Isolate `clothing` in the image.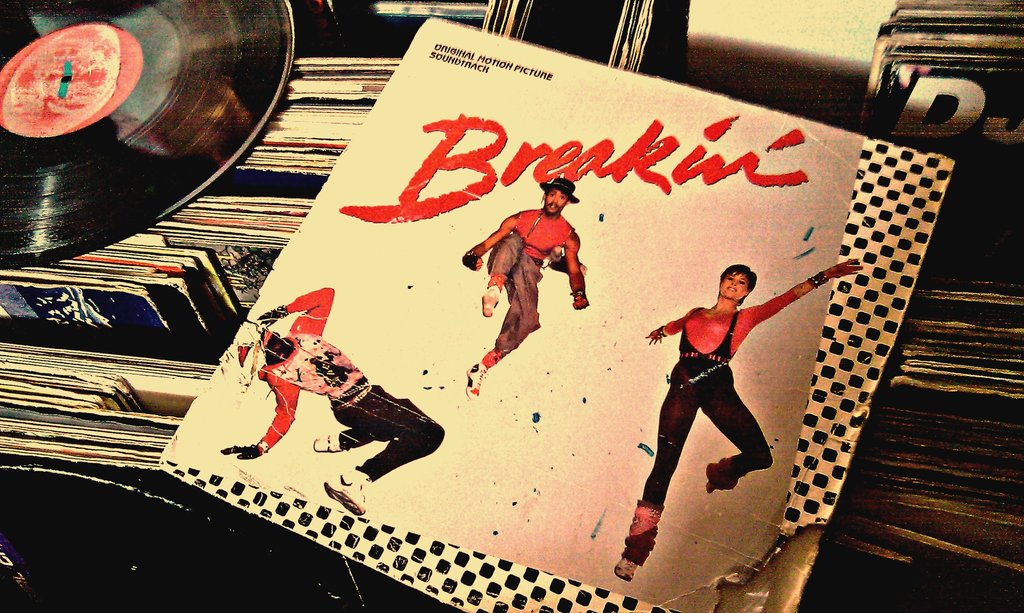
Isolated region: locate(254, 285, 450, 482).
